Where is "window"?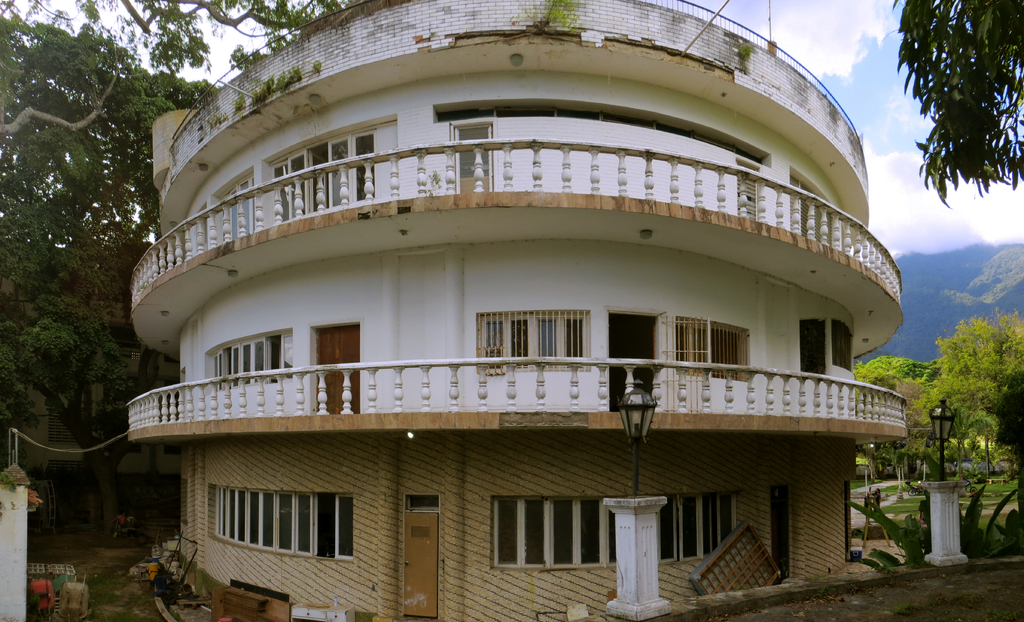
[x1=825, y1=319, x2=861, y2=386].
